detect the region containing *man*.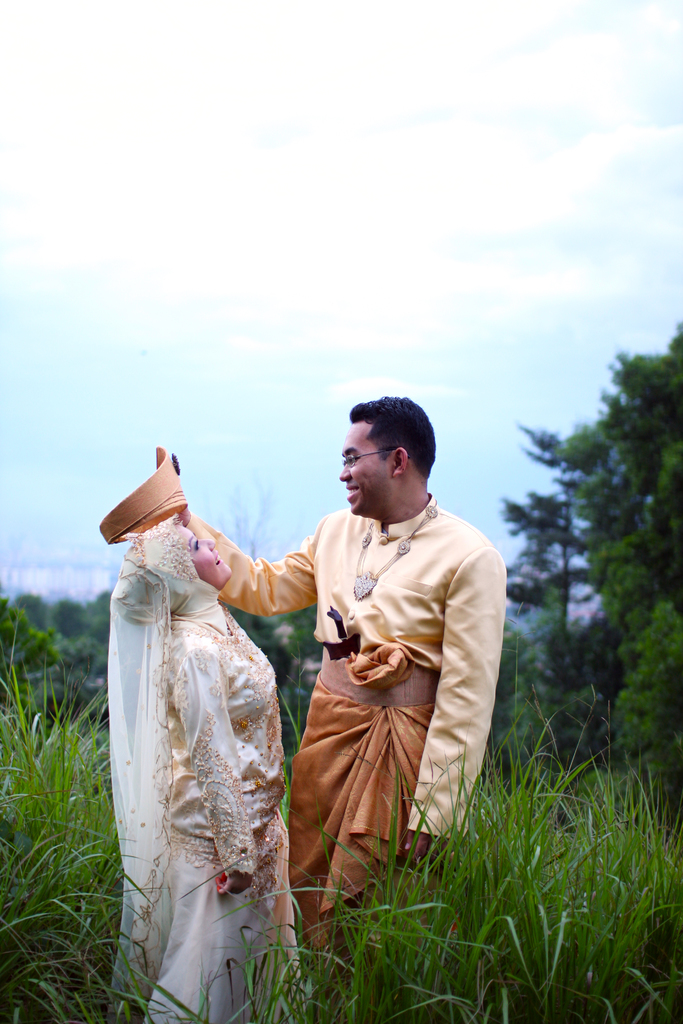
231:402:503:954.
